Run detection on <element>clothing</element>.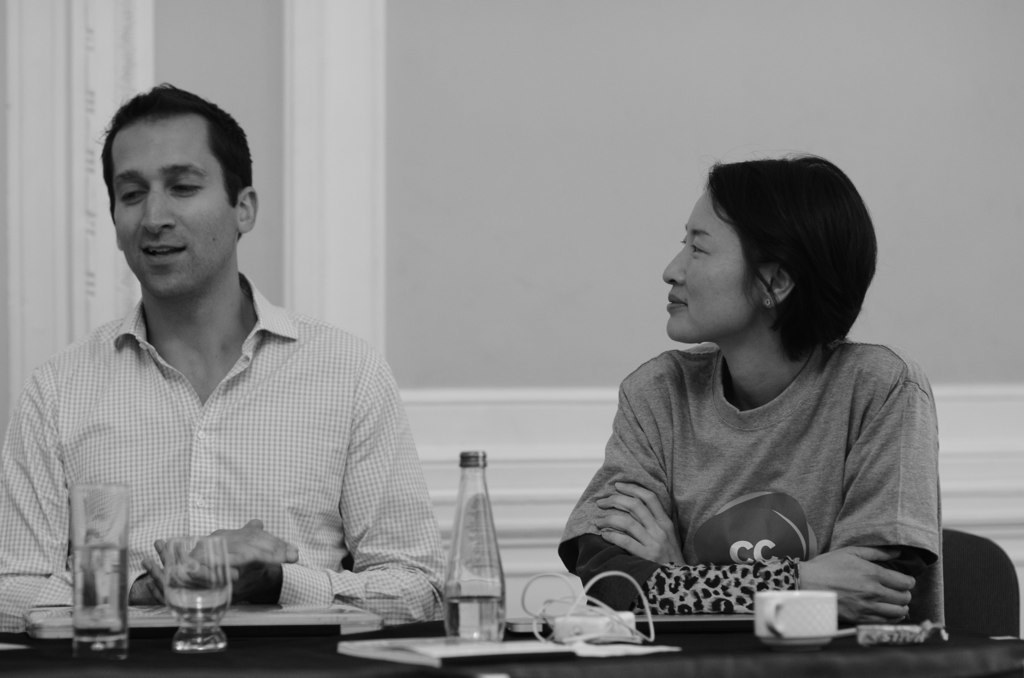
Result: Rect(0, 263, 449, 637).
